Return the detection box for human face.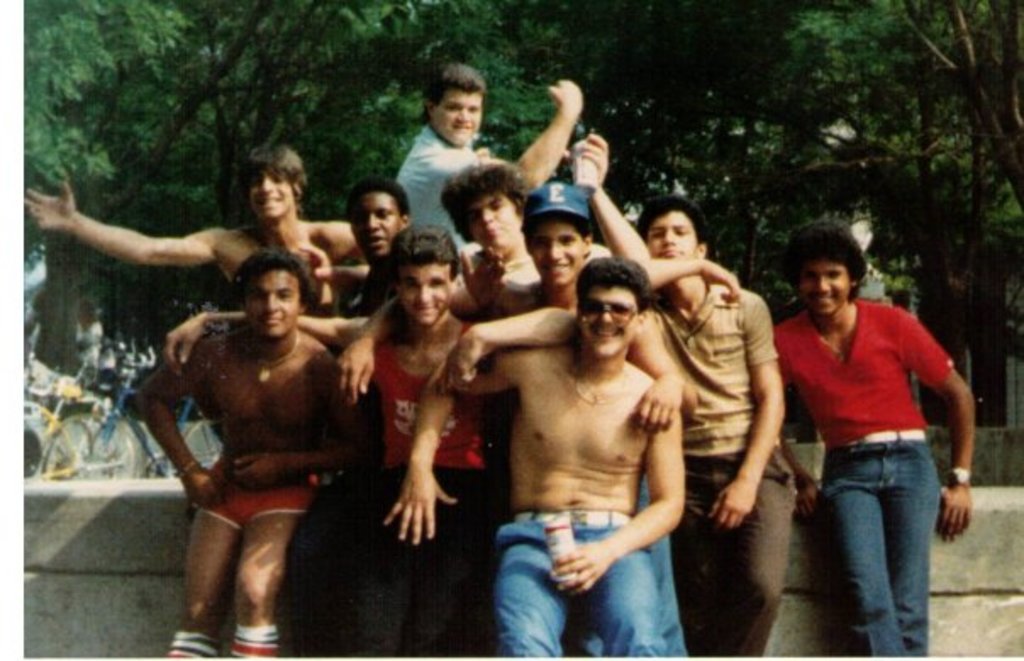
(left=641, top=210, right=697, bottom=261).
